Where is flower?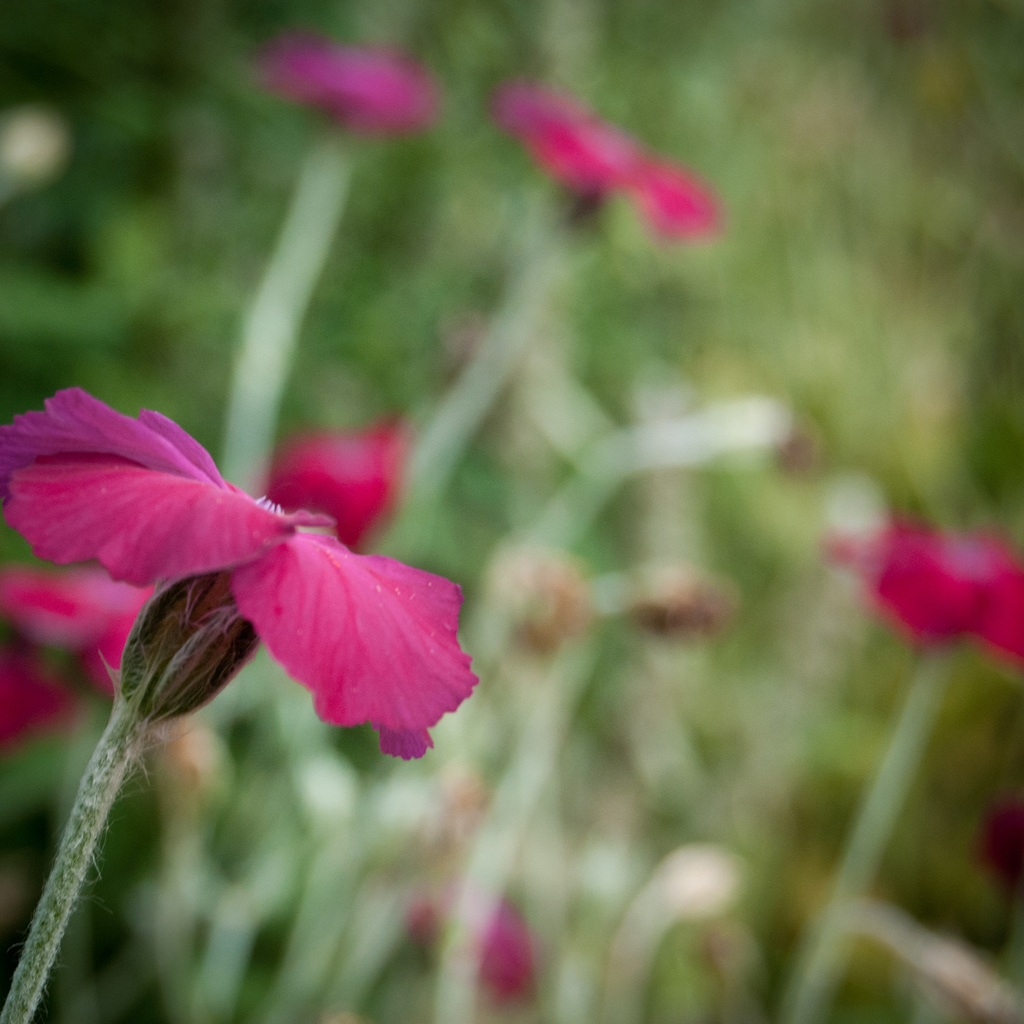
{"left": 963, "top": 797, "right": 1023, "bottom": 908}.
